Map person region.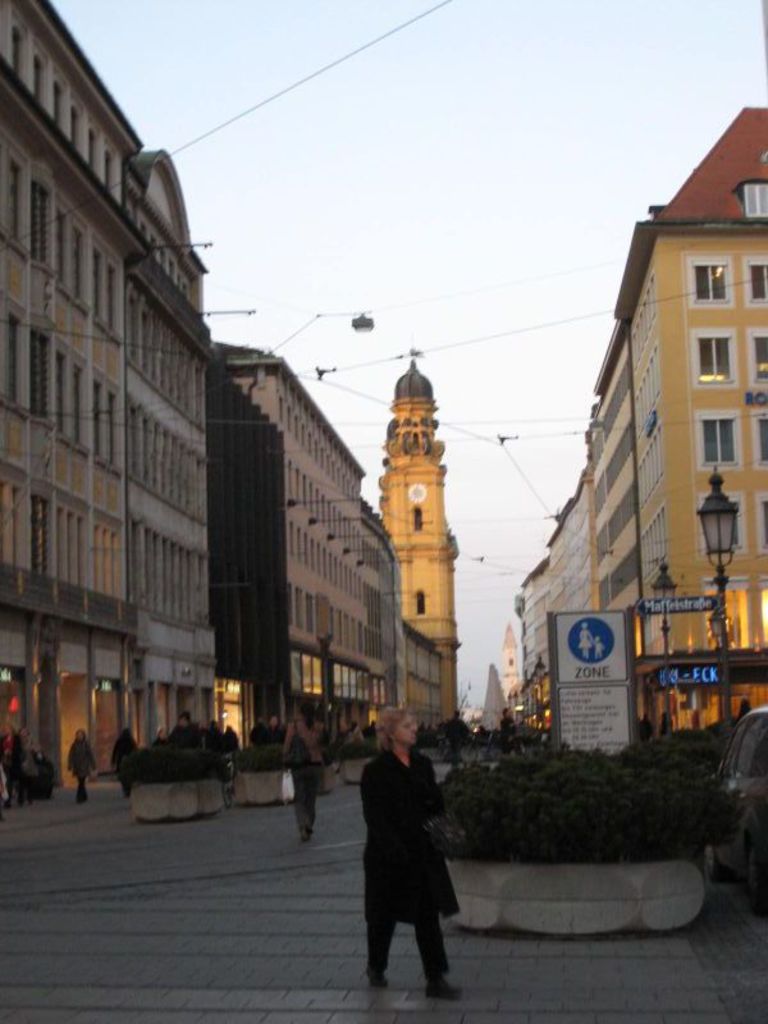
Mapped to crop(114, 727, 143, 782).
